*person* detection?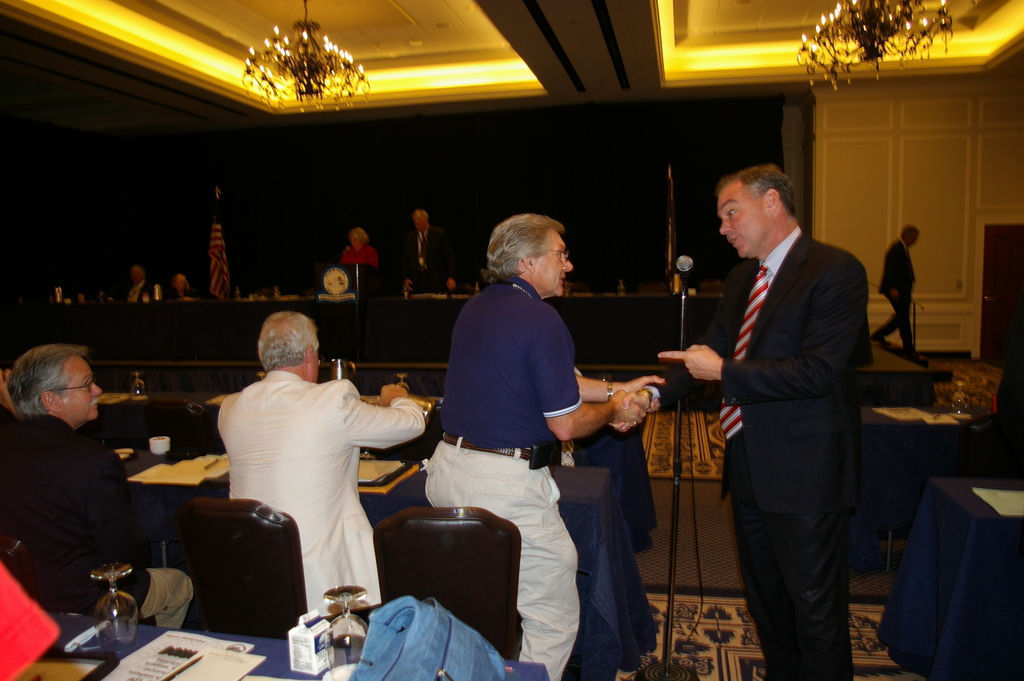
x1=609 y1=168 x2=879 y2=680
